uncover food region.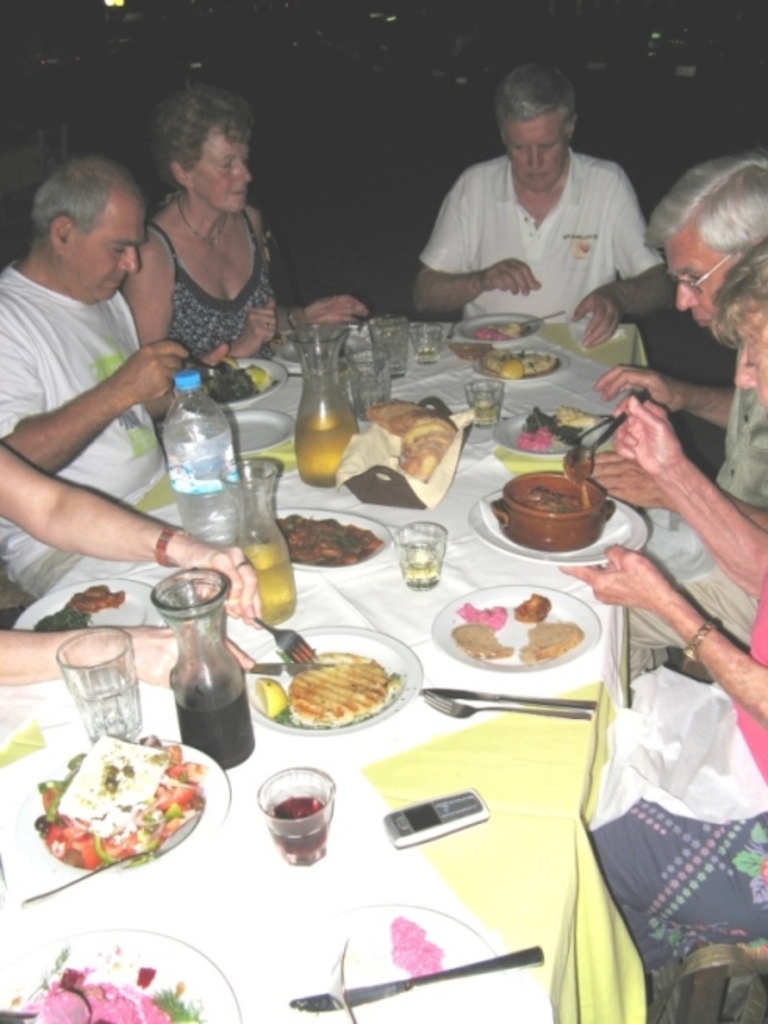
Uncovered: (518,618,585,666).
